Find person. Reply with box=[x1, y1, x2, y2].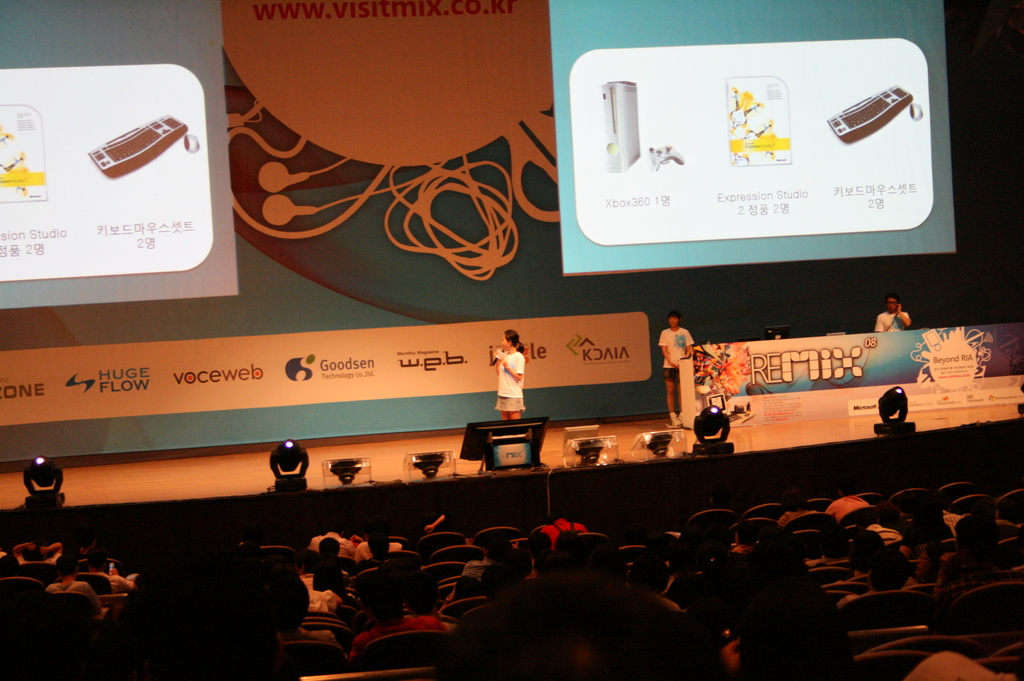
box=[493, 328, 522, 422].
